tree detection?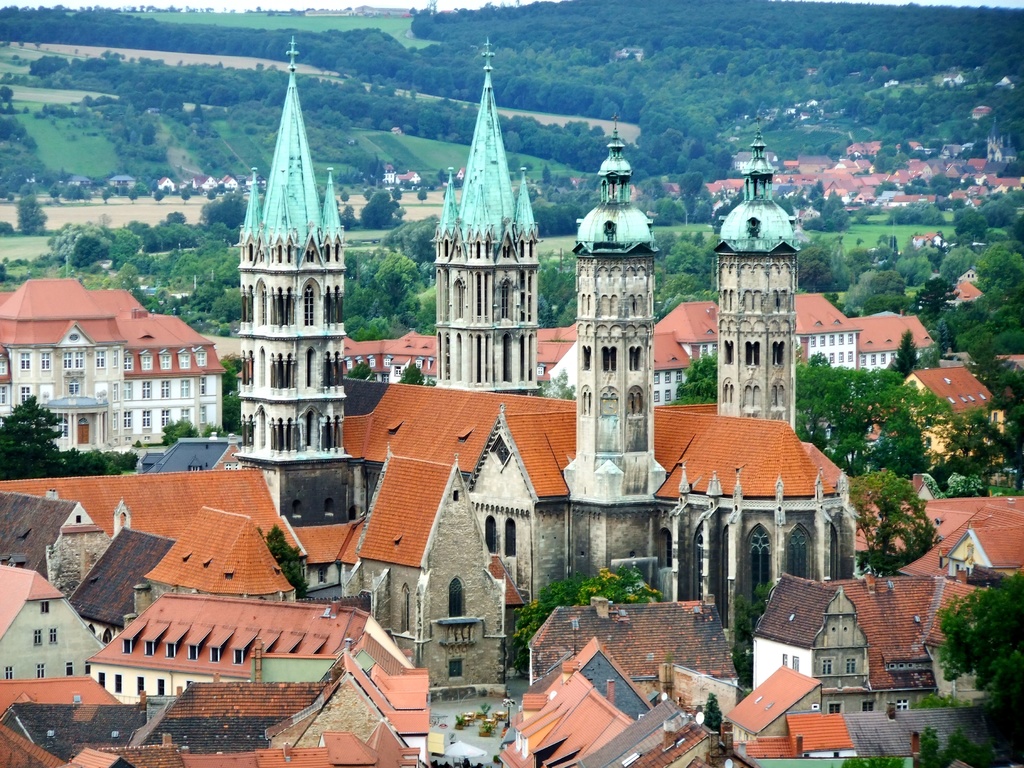
BBox(930, 563, 1023, 714)
